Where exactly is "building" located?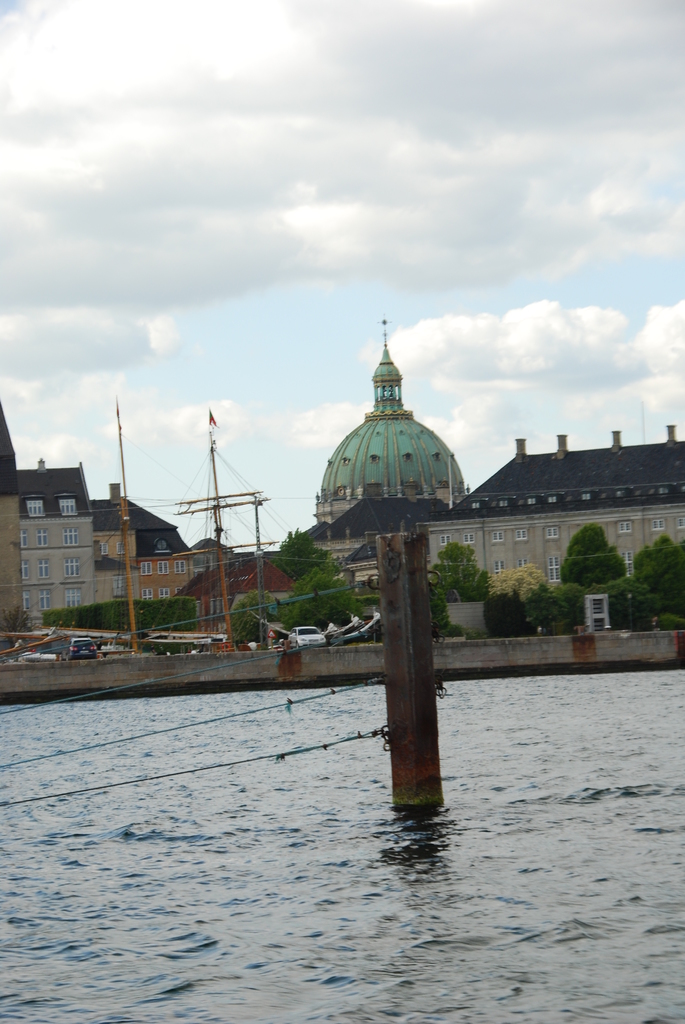
Its bounding box is rect(306, 325, 464, 538).
